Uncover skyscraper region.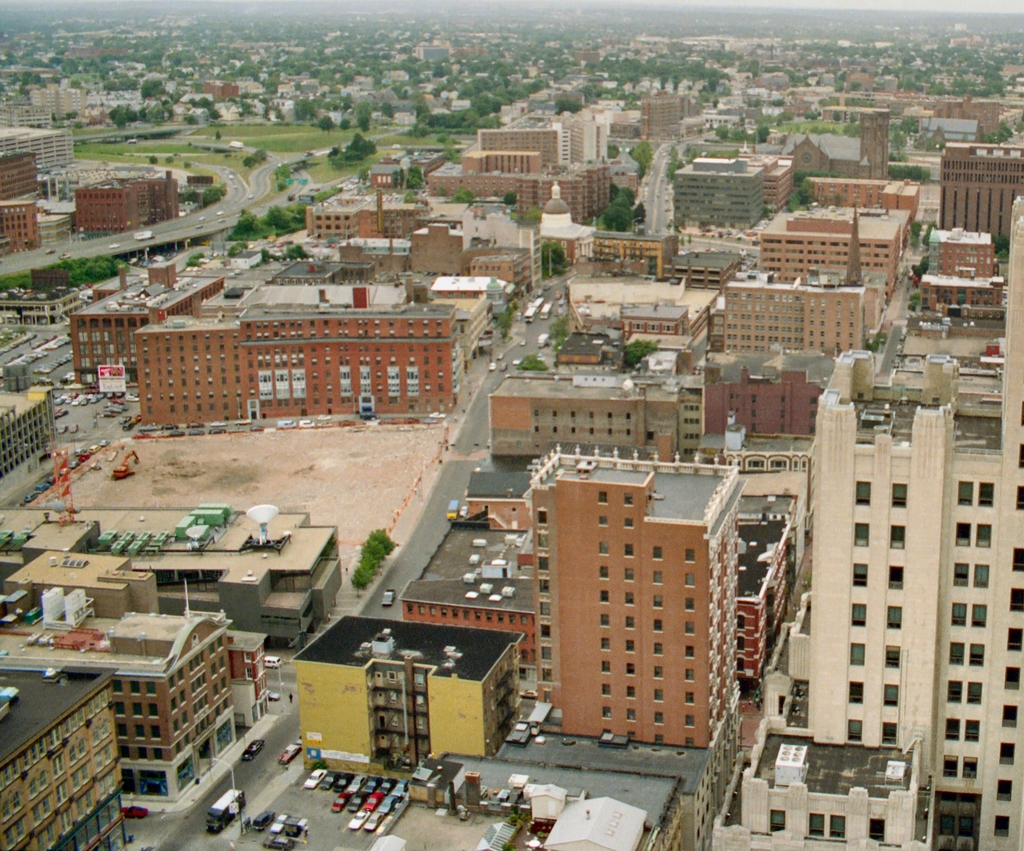
Uncovered: locate(0, 151, 45, 203).
